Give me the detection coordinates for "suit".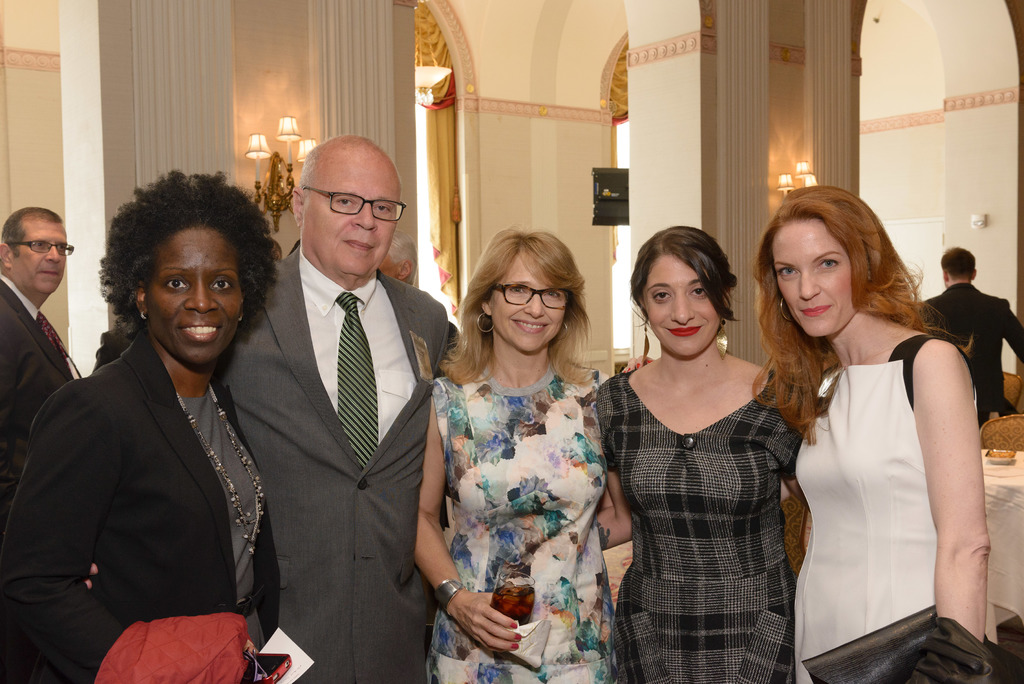
[218, 245, 458, 680].
